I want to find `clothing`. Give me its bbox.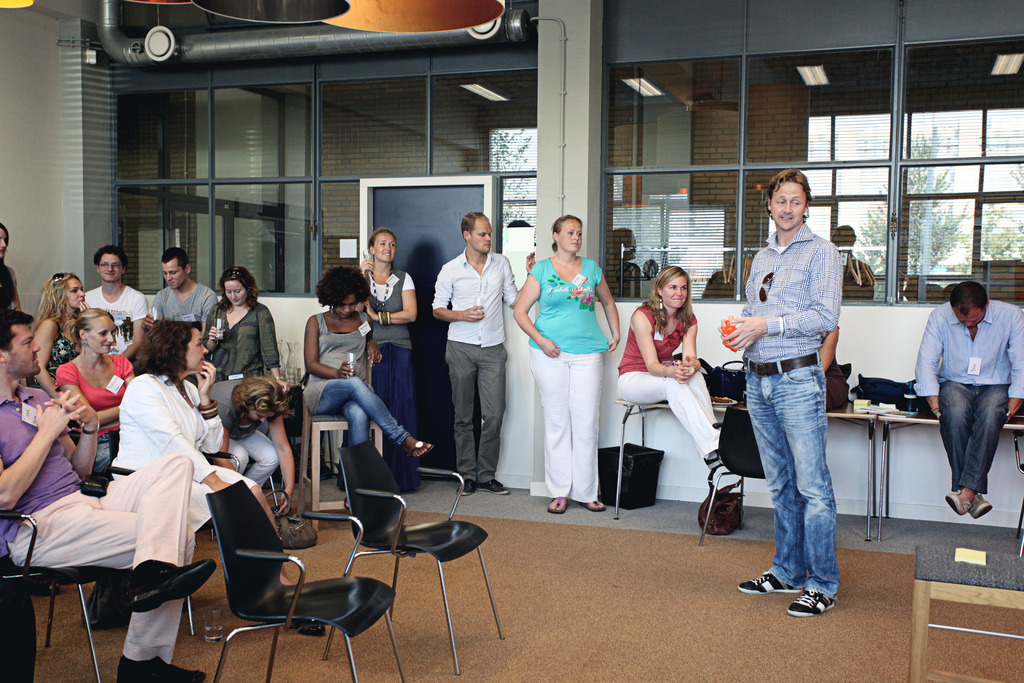
box(740, 223, 845, 598).
